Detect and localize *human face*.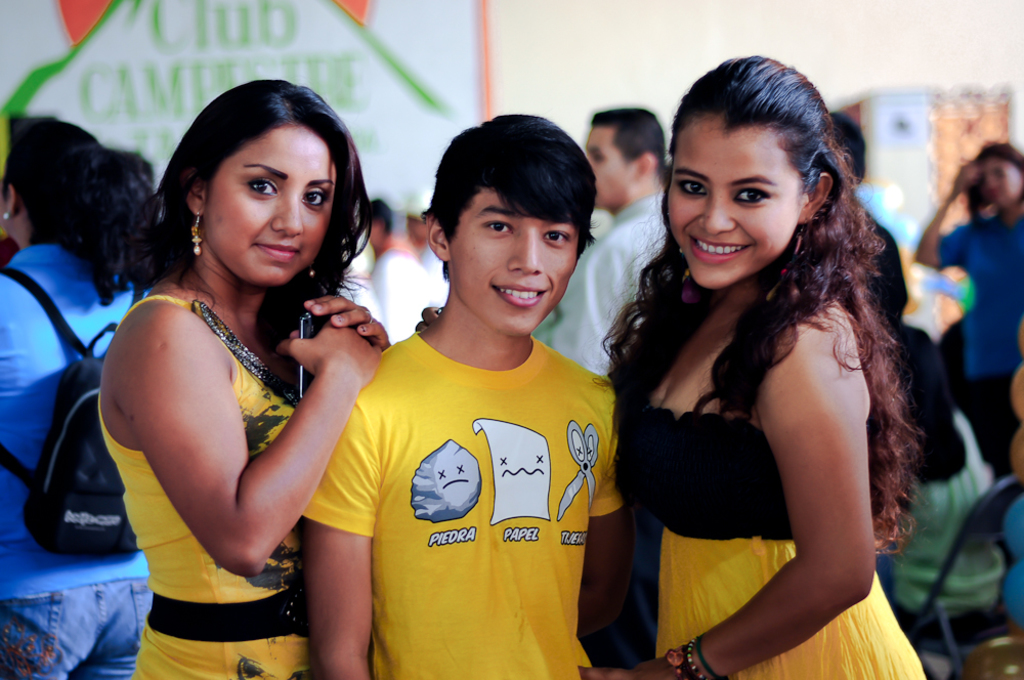
Localized at 585,126,625,208.
